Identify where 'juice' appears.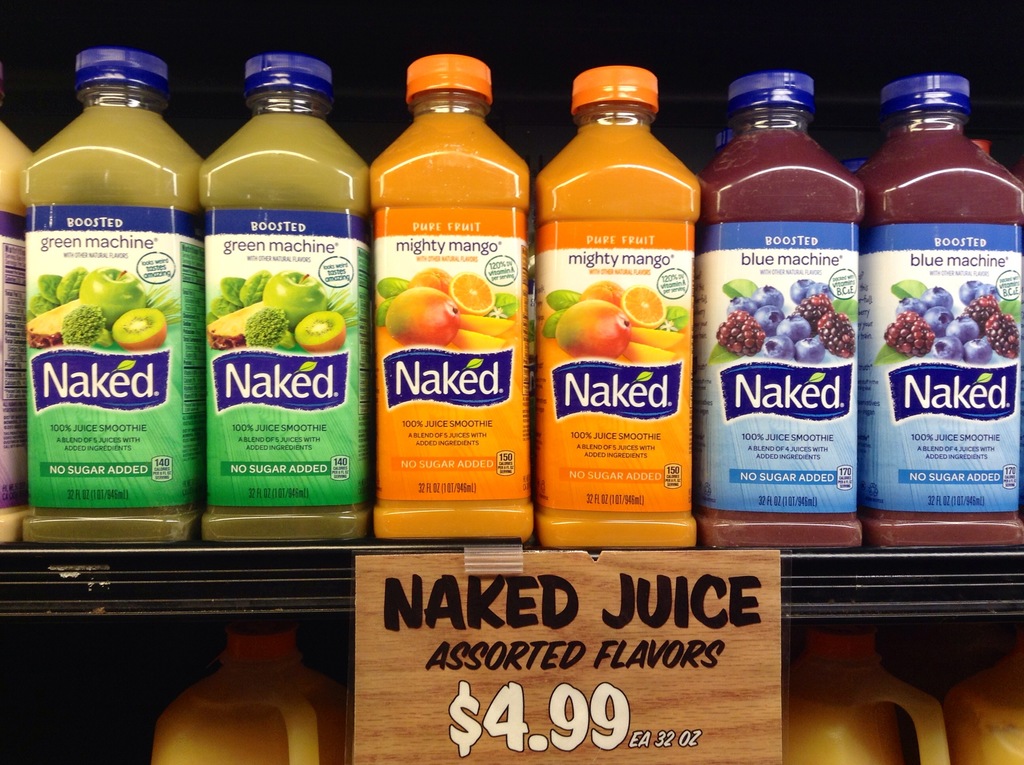
Appears at box(25, 87, 200, 542).
